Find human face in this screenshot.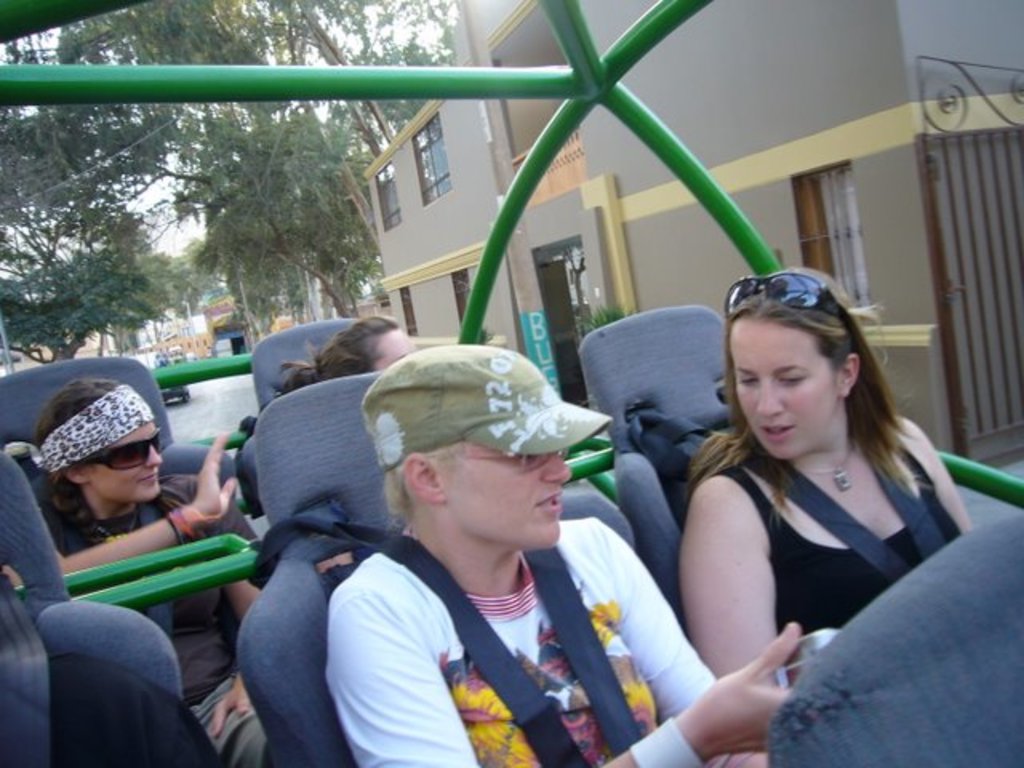
The bounding box for human face is (376, 331, 416, 368).
